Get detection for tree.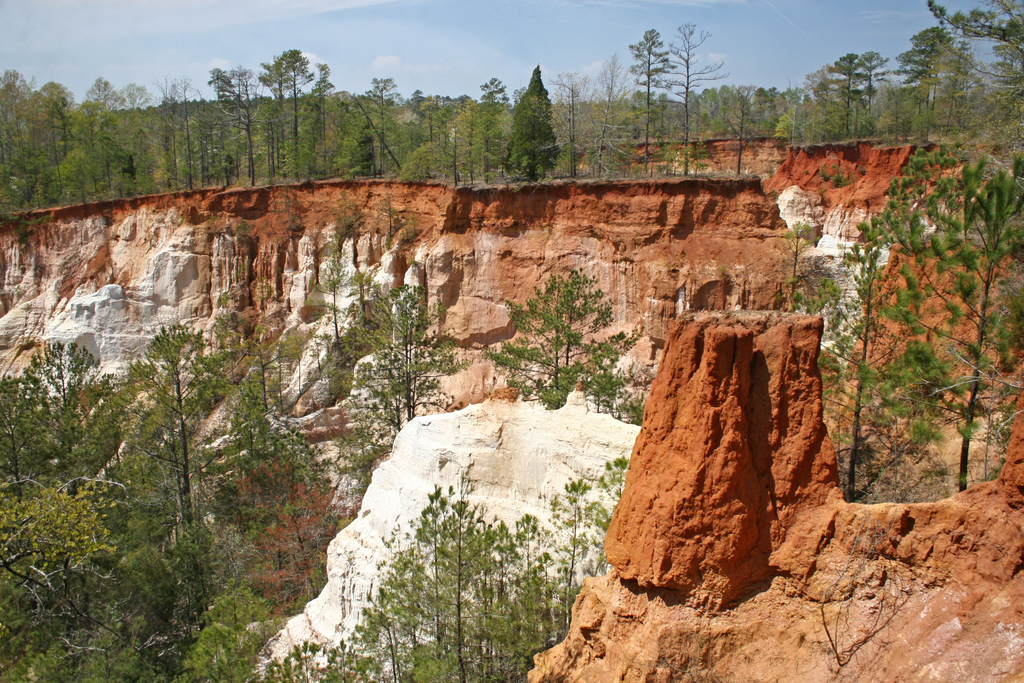
Detection: {"x1": 511, "y1": 257, "x2": 627, "y2": 415}.
